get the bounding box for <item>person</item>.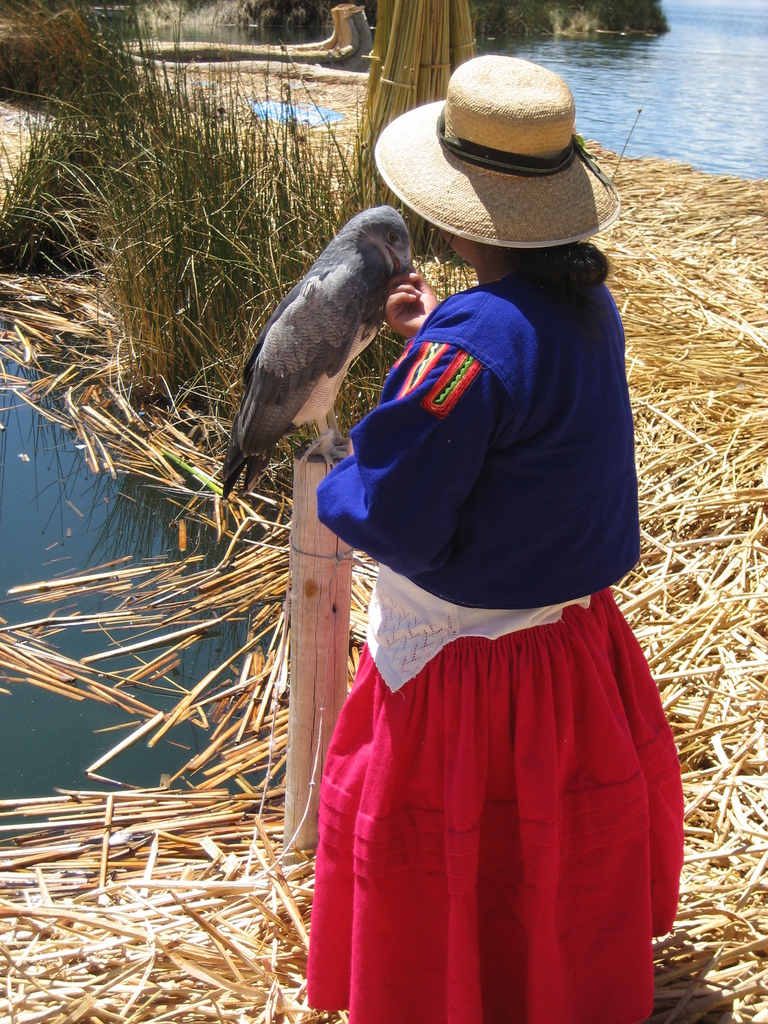
(left=295, top=63, right=680, bottom=1023).
